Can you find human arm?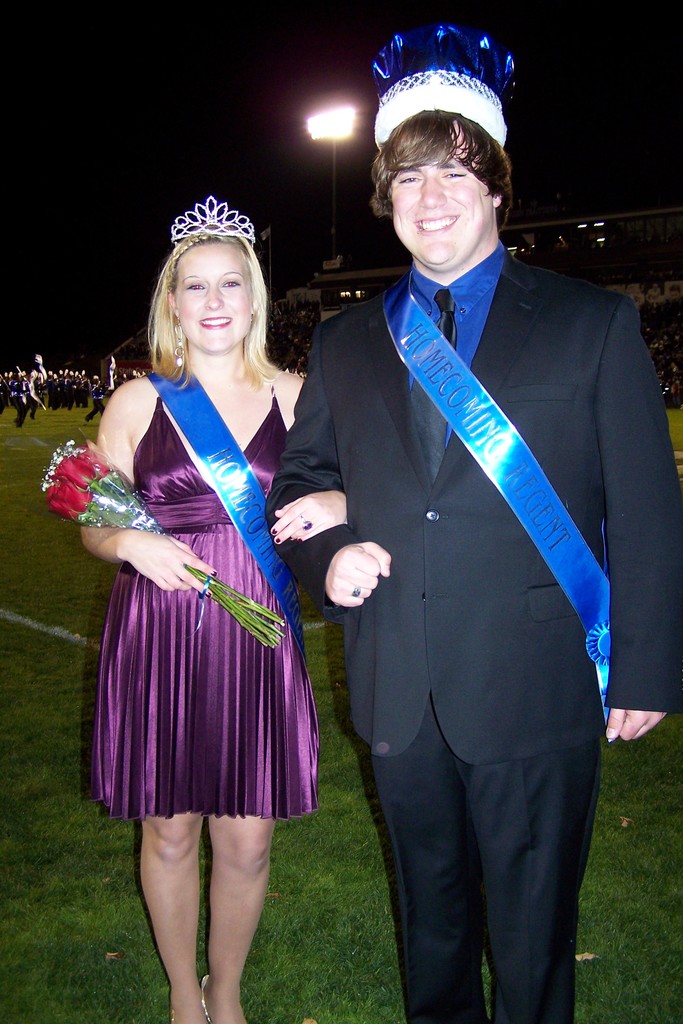
Yes, bounding box: <region>317, 515, 387, 620</region>.
